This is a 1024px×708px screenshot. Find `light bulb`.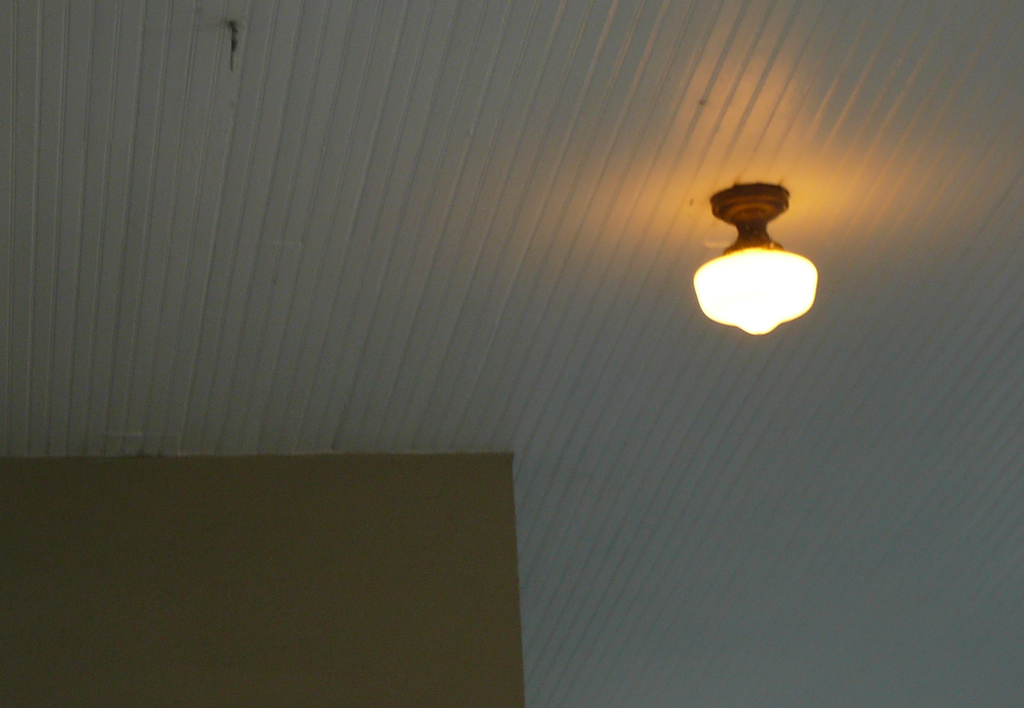
Bounding box: select_region(691, 183, 819, 336).
